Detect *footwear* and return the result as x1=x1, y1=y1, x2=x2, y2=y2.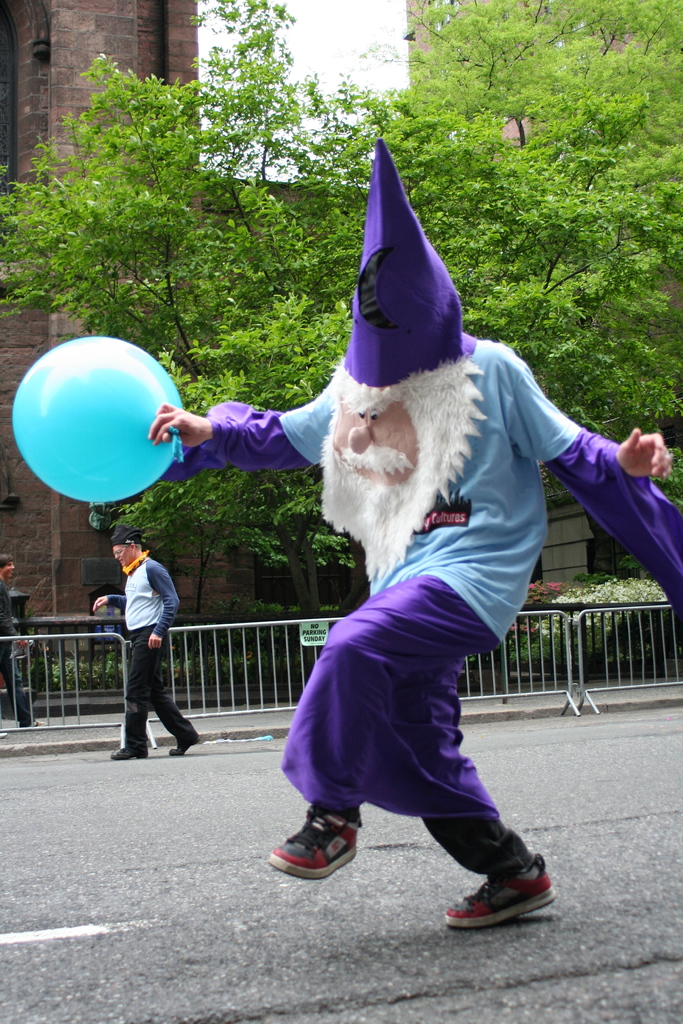
x1=28, y1=719, x2=47, y2=726.
